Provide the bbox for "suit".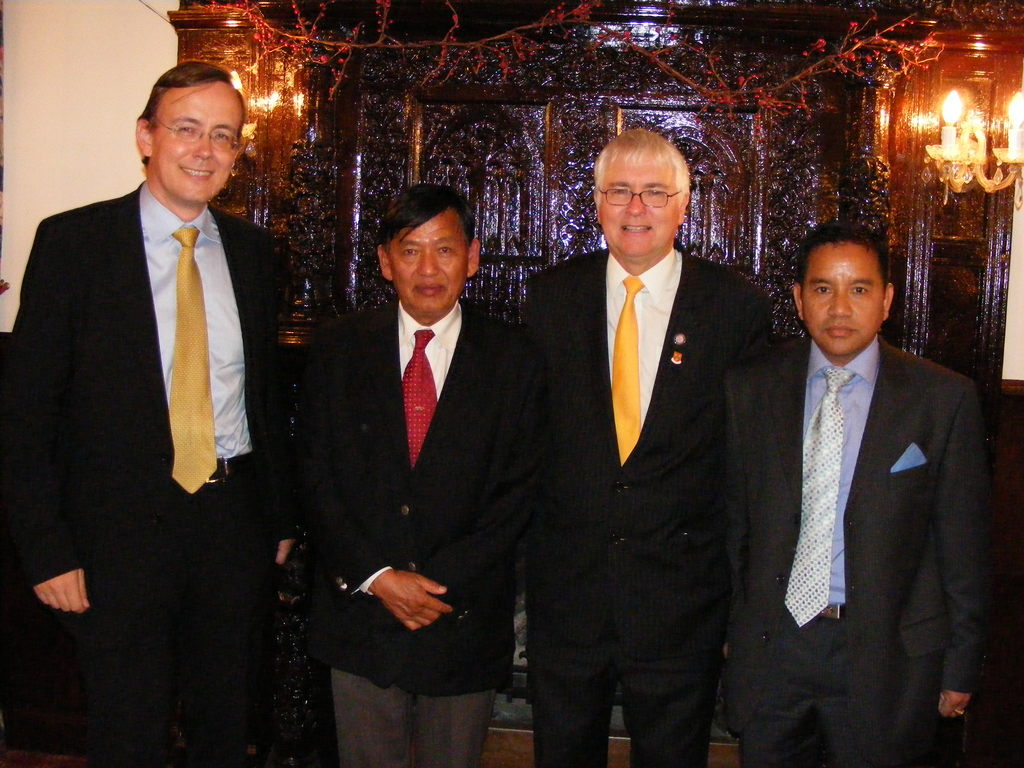
(x1=506, y1=124, x2=785, y2=767).
